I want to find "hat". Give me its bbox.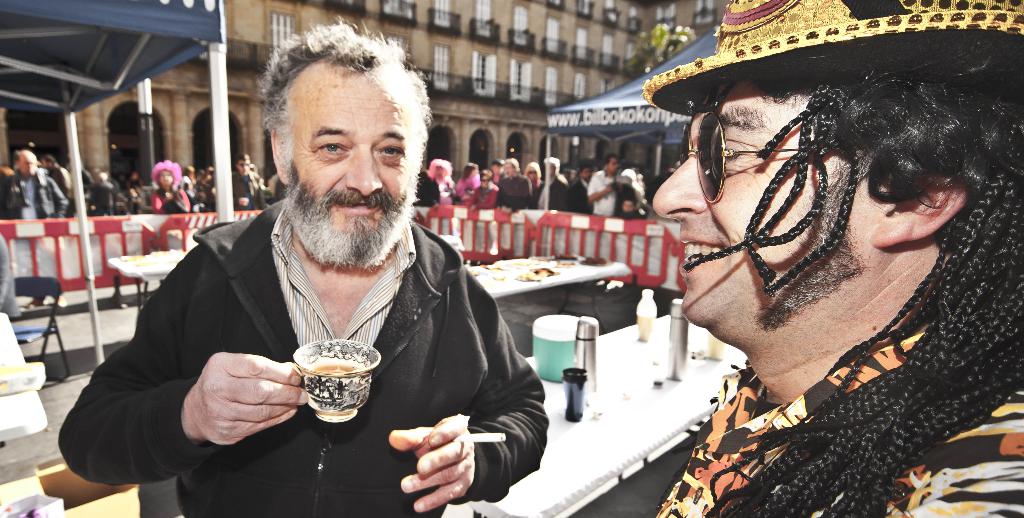
(641, 0, 1023, 117).
